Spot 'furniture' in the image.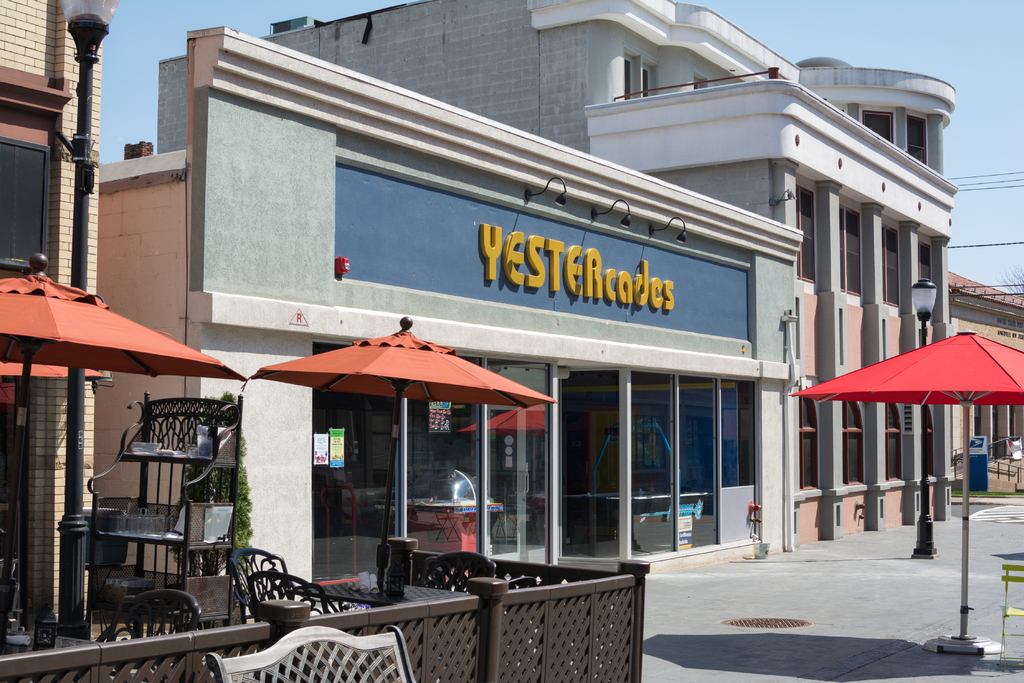
'furniture' found at (228,546,536,617).
